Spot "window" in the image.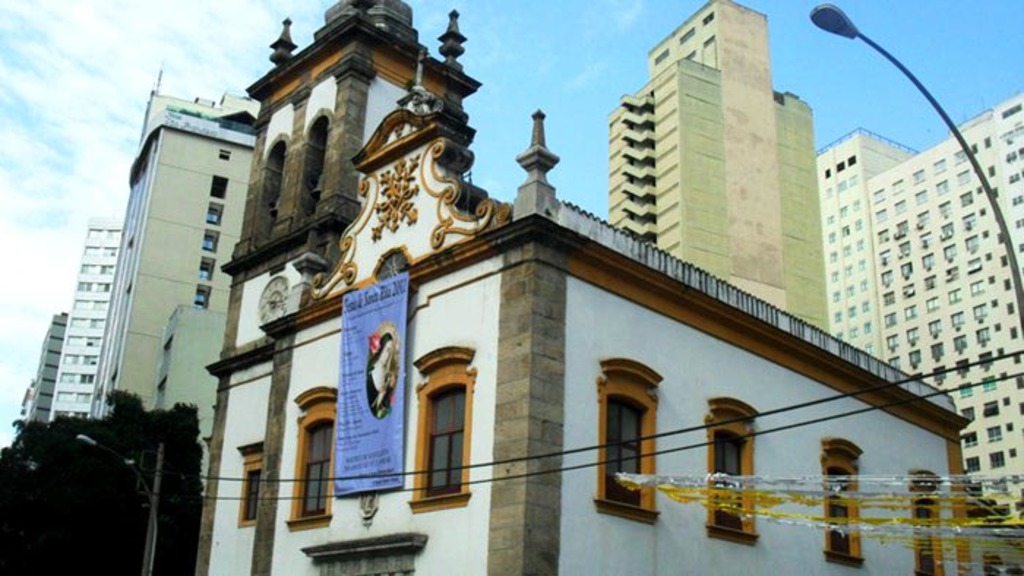
"window" found at (287, 386, 344, 531).
